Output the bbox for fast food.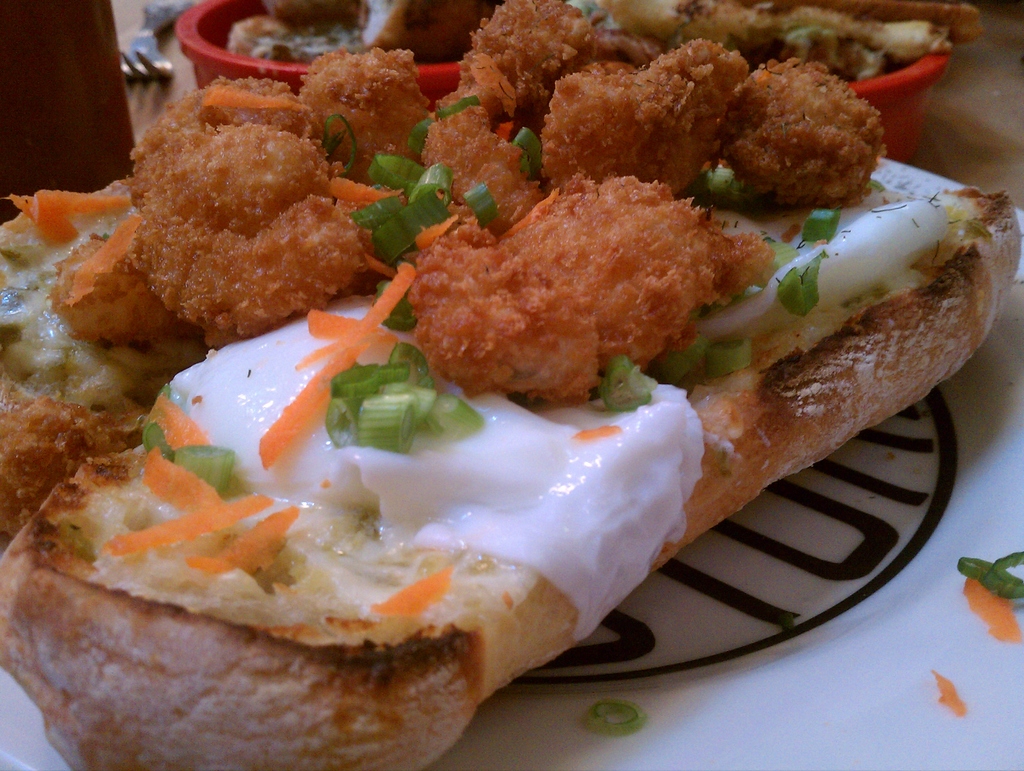
detection(604, 0, 980, 143).
